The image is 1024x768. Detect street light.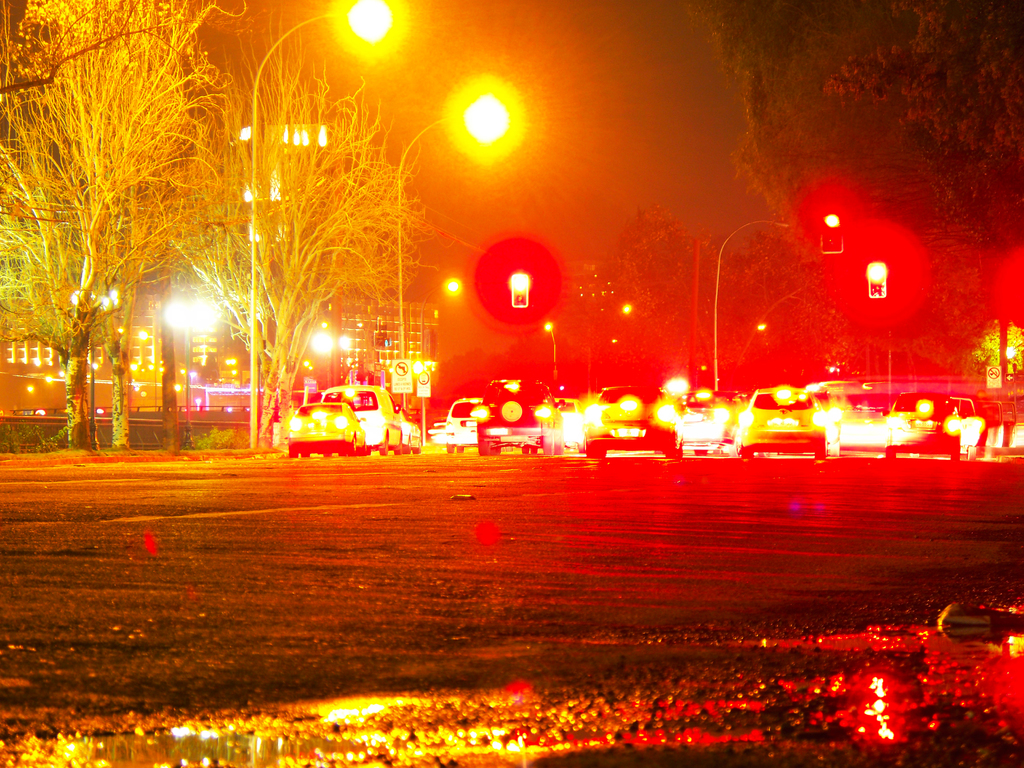
Detection: {"x1": 70, "y1": 286, "x2": 118, "y2": 451}.
